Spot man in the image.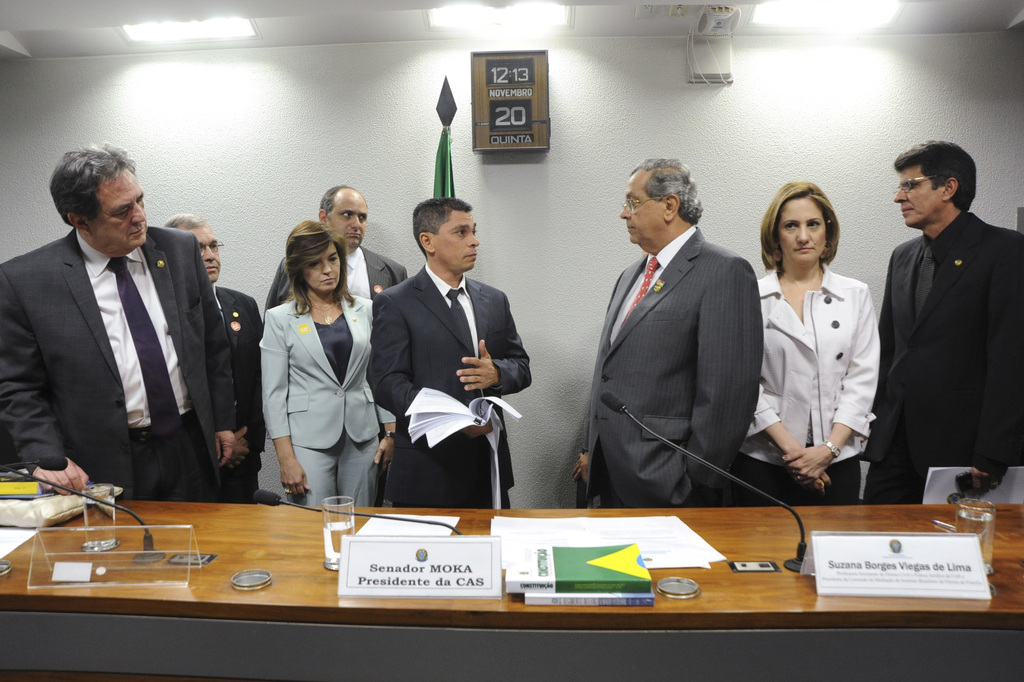
man found at (872,131,1015,525).
